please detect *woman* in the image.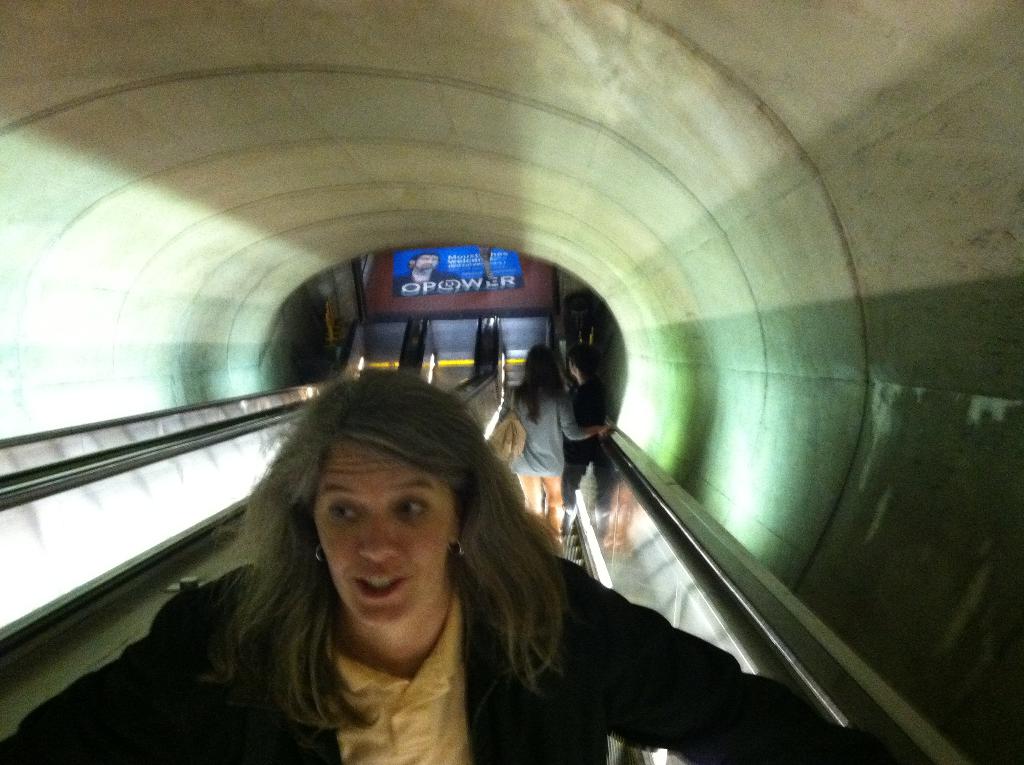
[left=509, top=346, right=609, bottom=547].
